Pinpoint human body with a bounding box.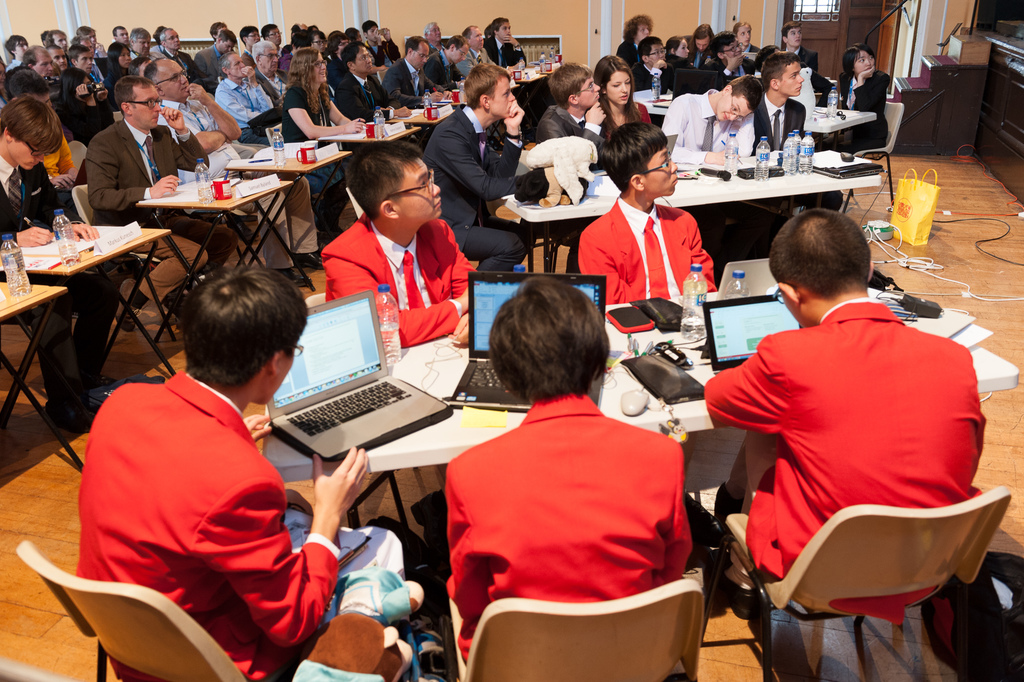
[left=652, top=23, right=694, bottom=86].
